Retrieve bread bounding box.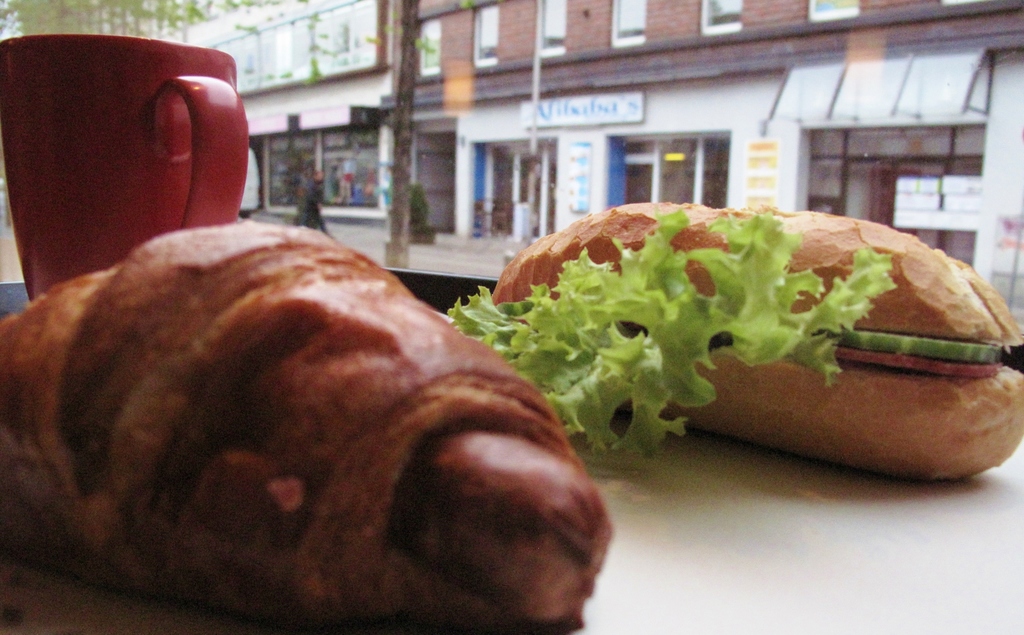
Bounding box: (x1=491, y1=199, x2=1023, y2=351).
